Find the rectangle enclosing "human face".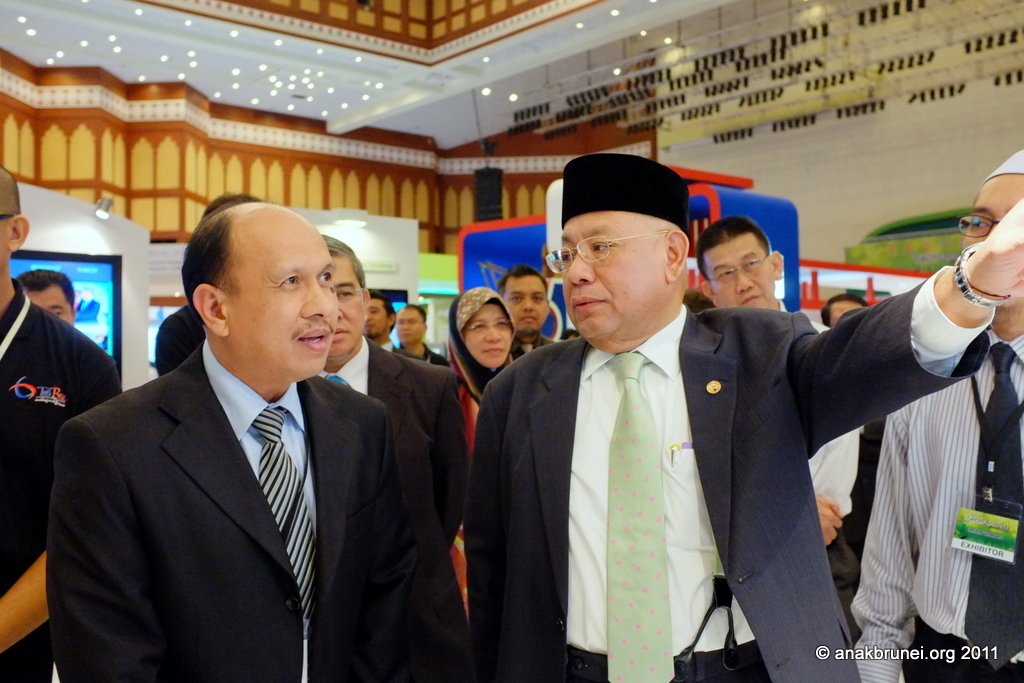
(333,254,368,360).
